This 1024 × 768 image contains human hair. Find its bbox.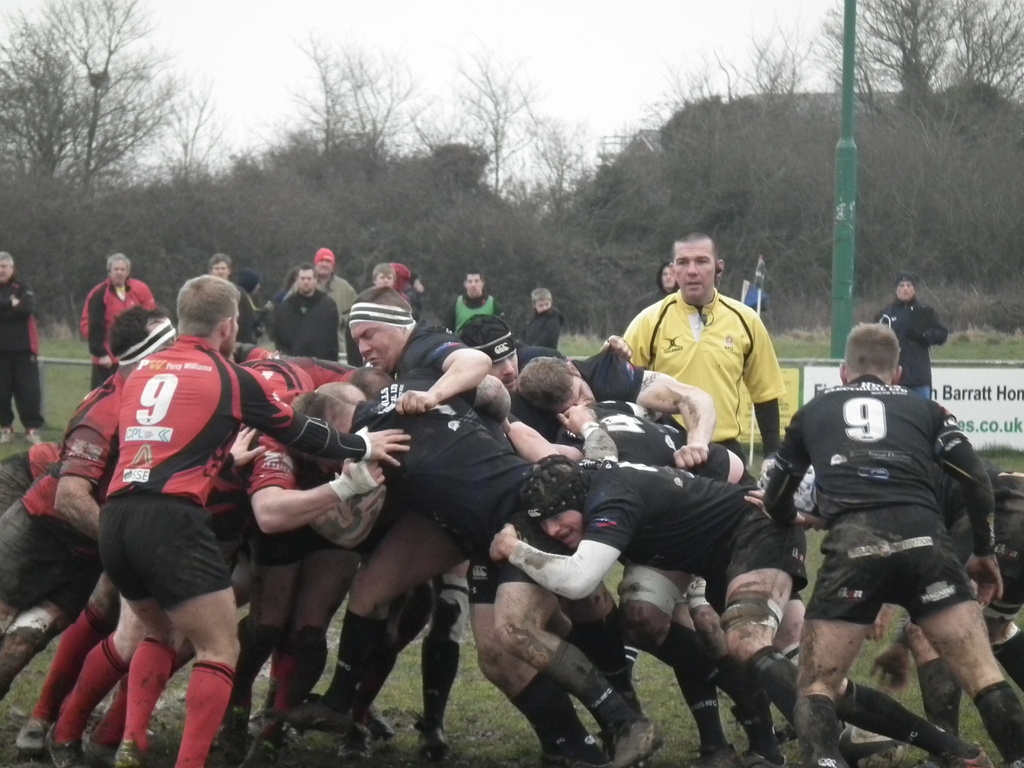
{"x1": 287, "y1": 388, "x2": 335, "y2": 458}.
